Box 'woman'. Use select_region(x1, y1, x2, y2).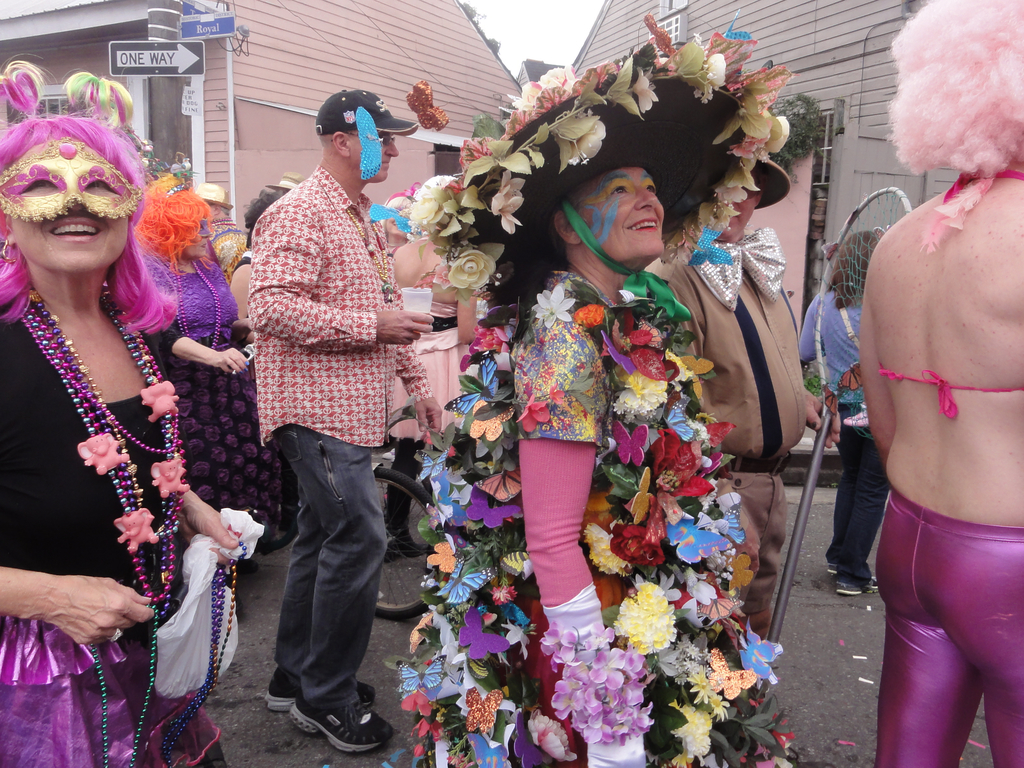
select_region(410, 136, 823, 764).
